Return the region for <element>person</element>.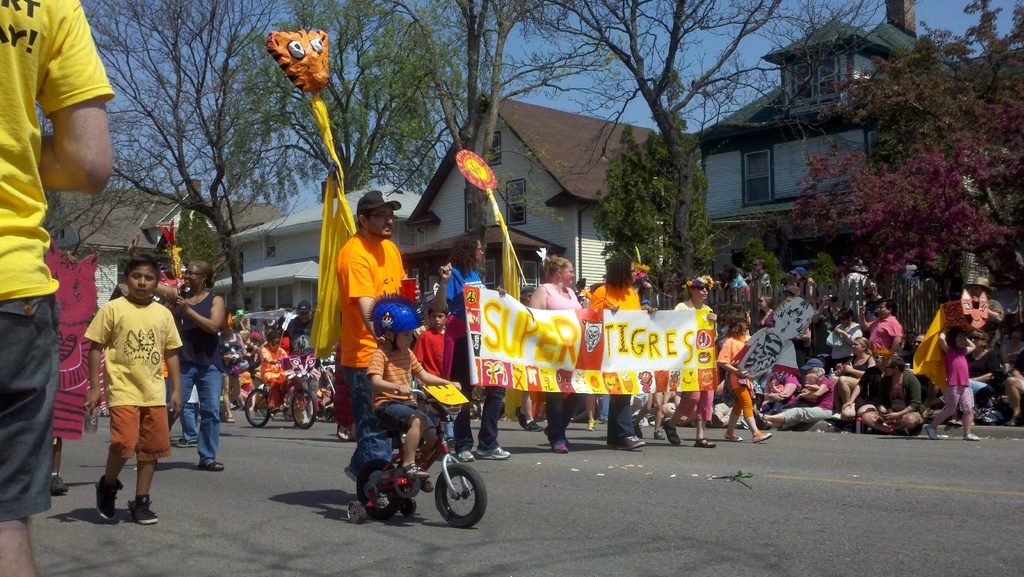
crop(518, 243, 584, 459).
